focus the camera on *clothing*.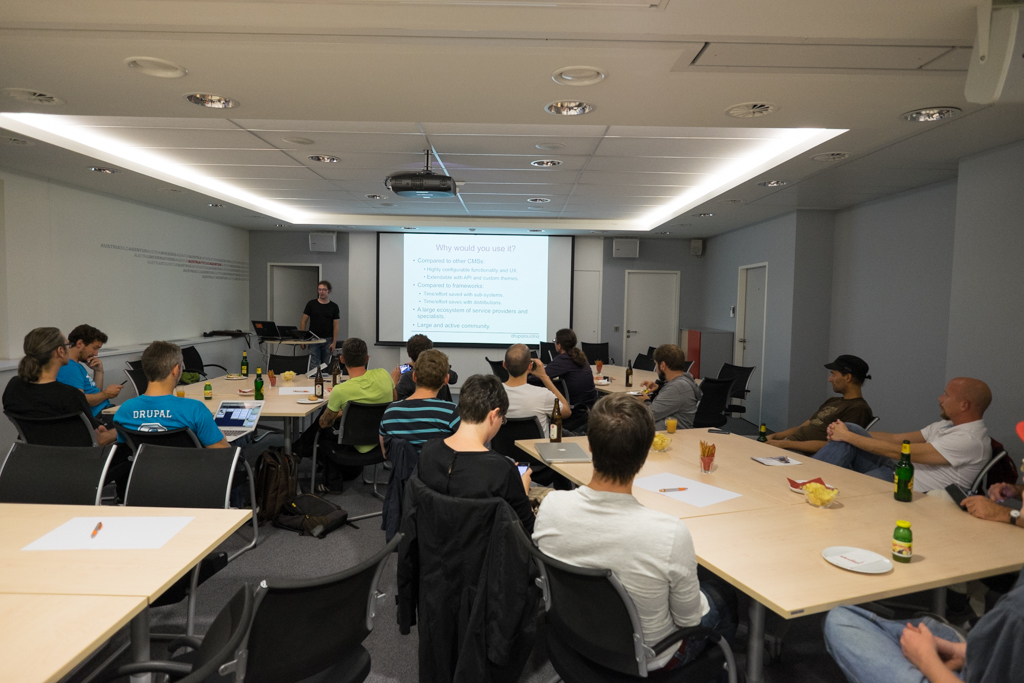
Focus region: locate(410, 360, 430, 376).
